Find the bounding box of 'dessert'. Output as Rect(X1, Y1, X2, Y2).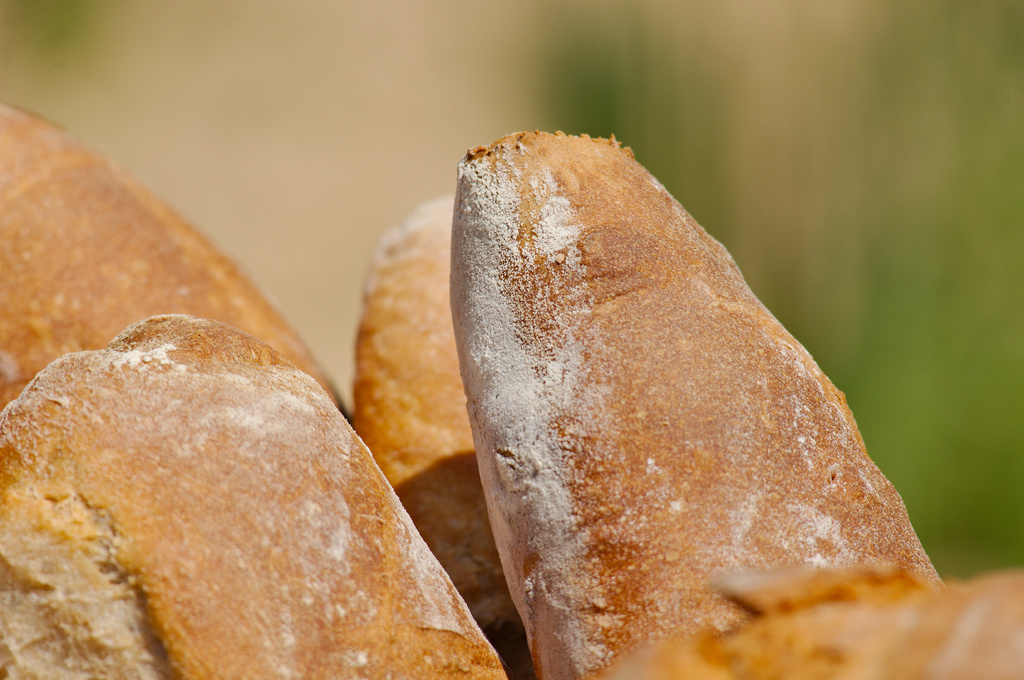
Rect(441, 154, 916, 679).
